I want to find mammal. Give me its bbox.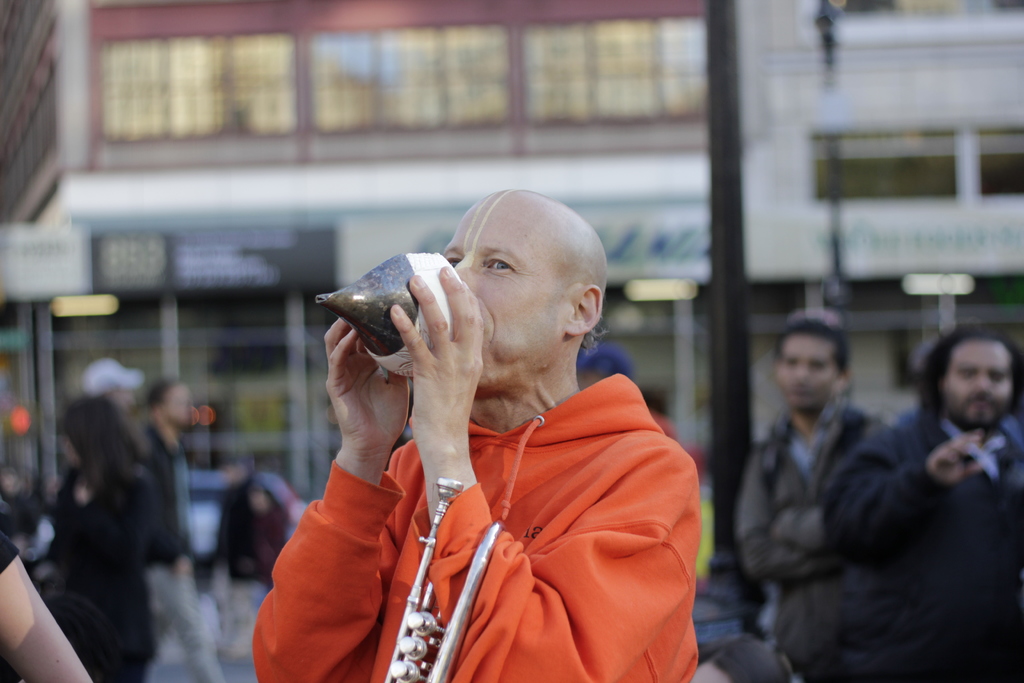
pyautogui.locateOnScreen(0, 522, 90, 682).
